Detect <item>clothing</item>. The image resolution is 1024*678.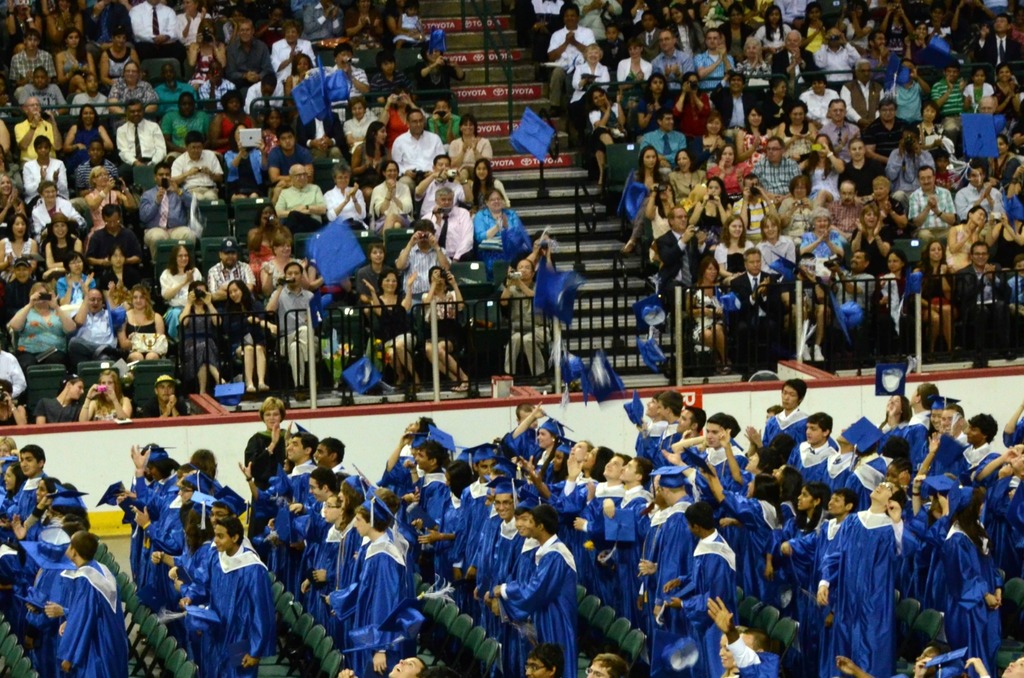
(x1=275, y1=283, x2=318, y2=356).
